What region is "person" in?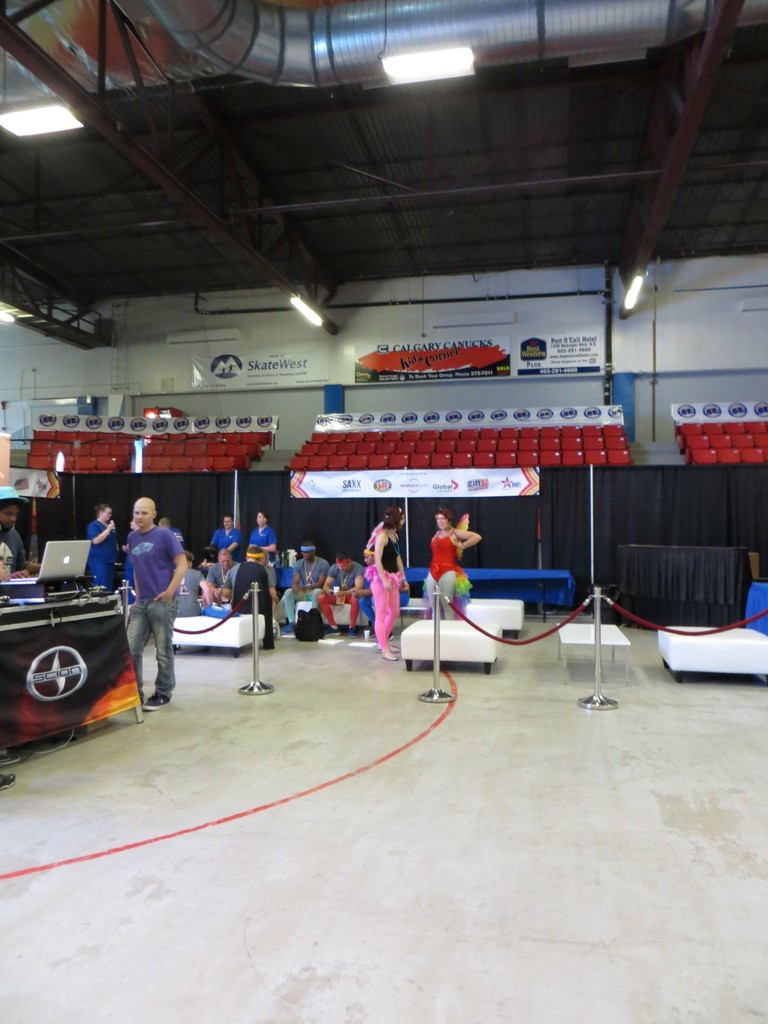
0 480 42 581.
